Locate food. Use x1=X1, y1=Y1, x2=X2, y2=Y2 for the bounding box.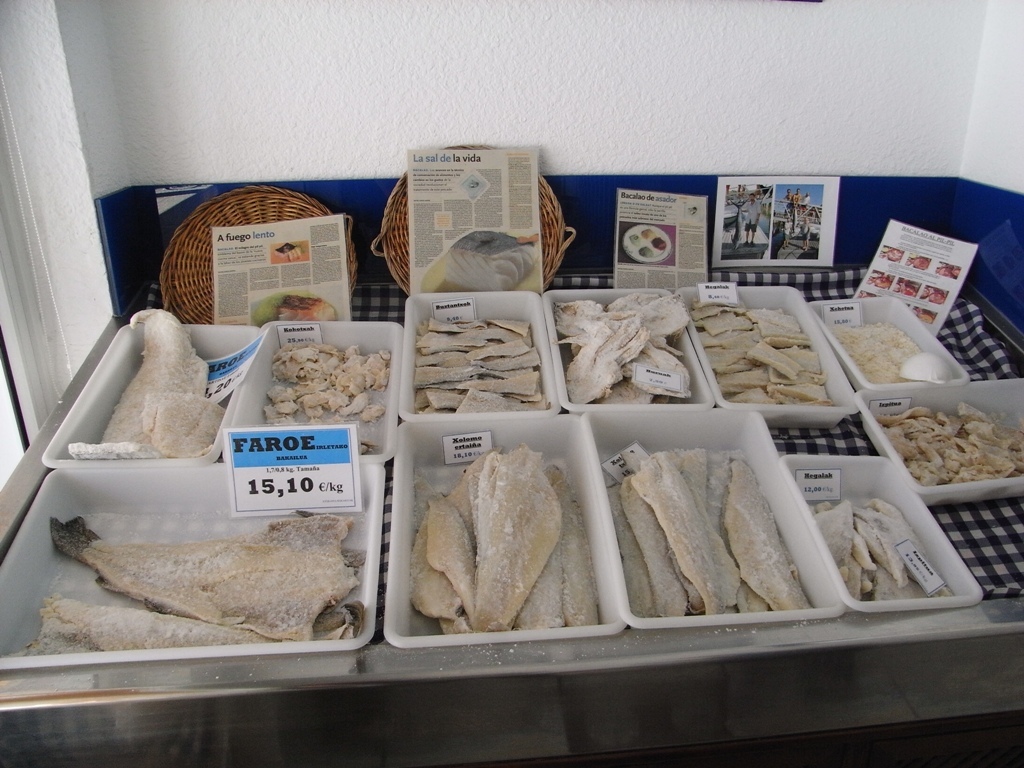
x1=66, y1=306, x2=224, y2=459.
